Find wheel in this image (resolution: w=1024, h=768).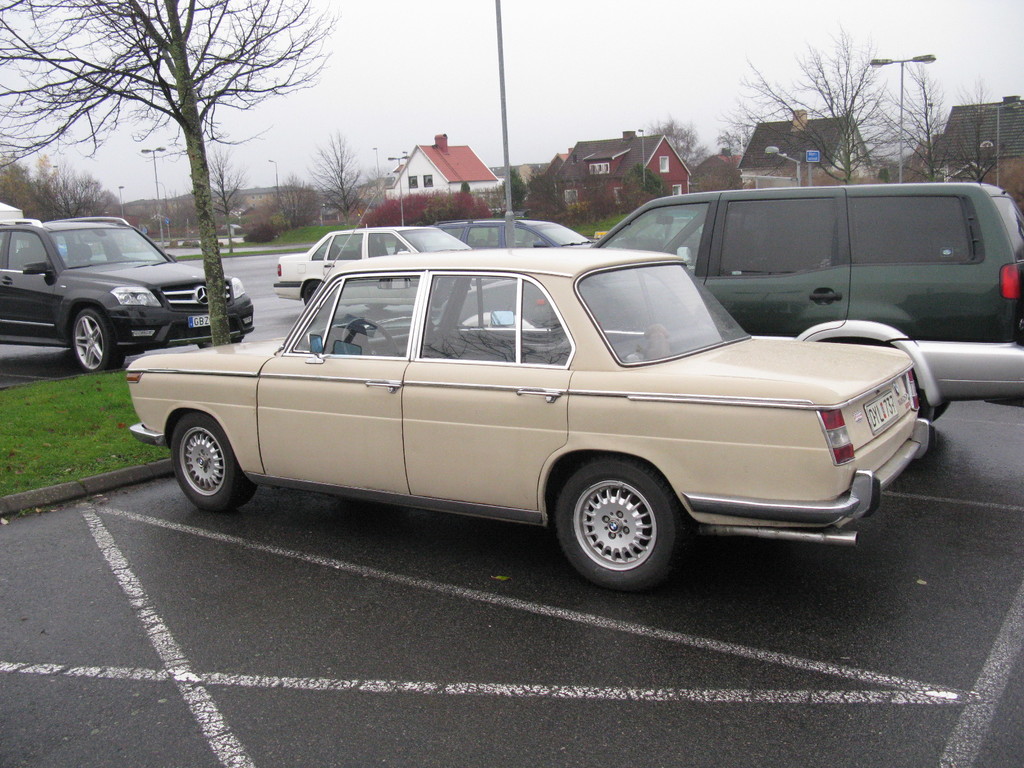
(left=67, top=305, right=120, bottom=373).
